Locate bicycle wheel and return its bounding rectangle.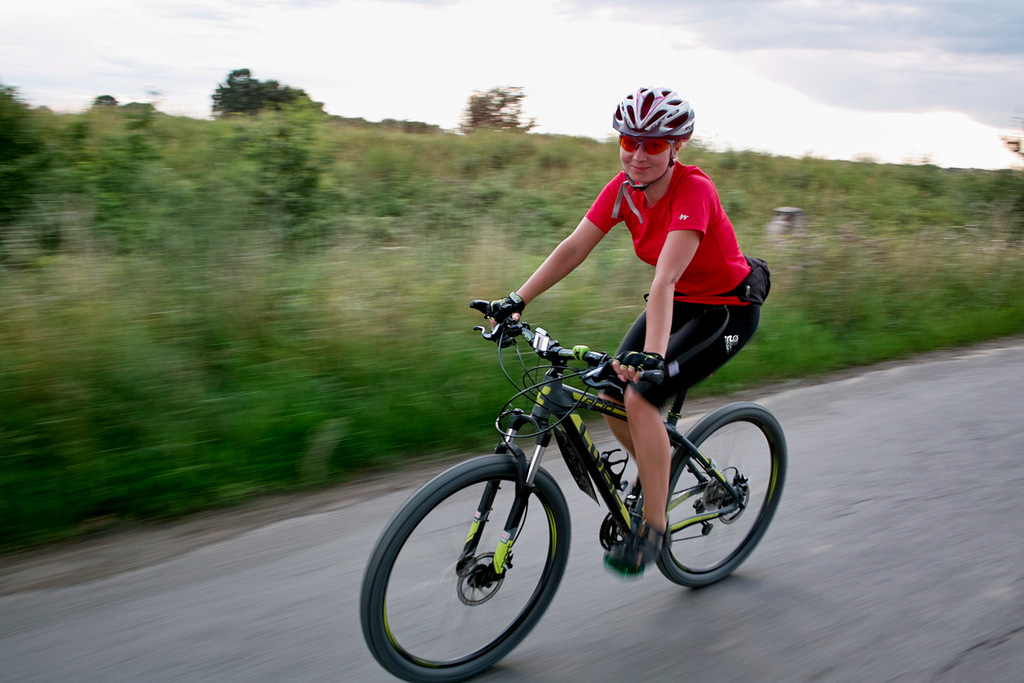
Rect(392, 463, 574, 663).
